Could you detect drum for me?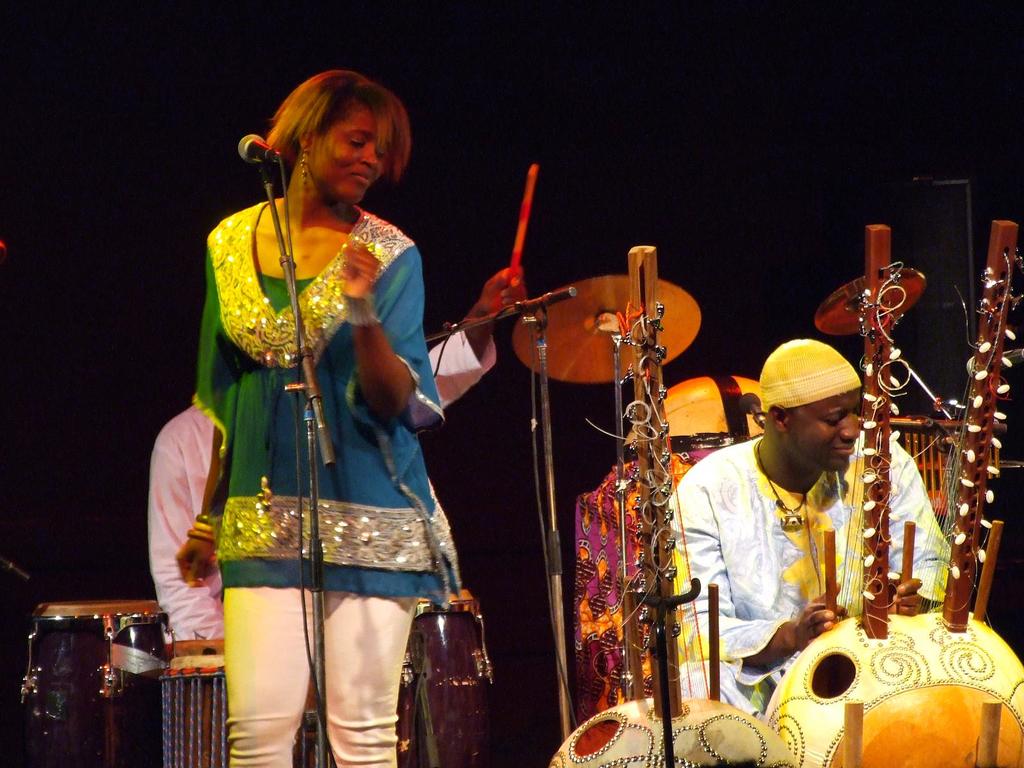
Detection result: {"x1": 166, "y1": 636, "x2": 317, "y2": 713}.
